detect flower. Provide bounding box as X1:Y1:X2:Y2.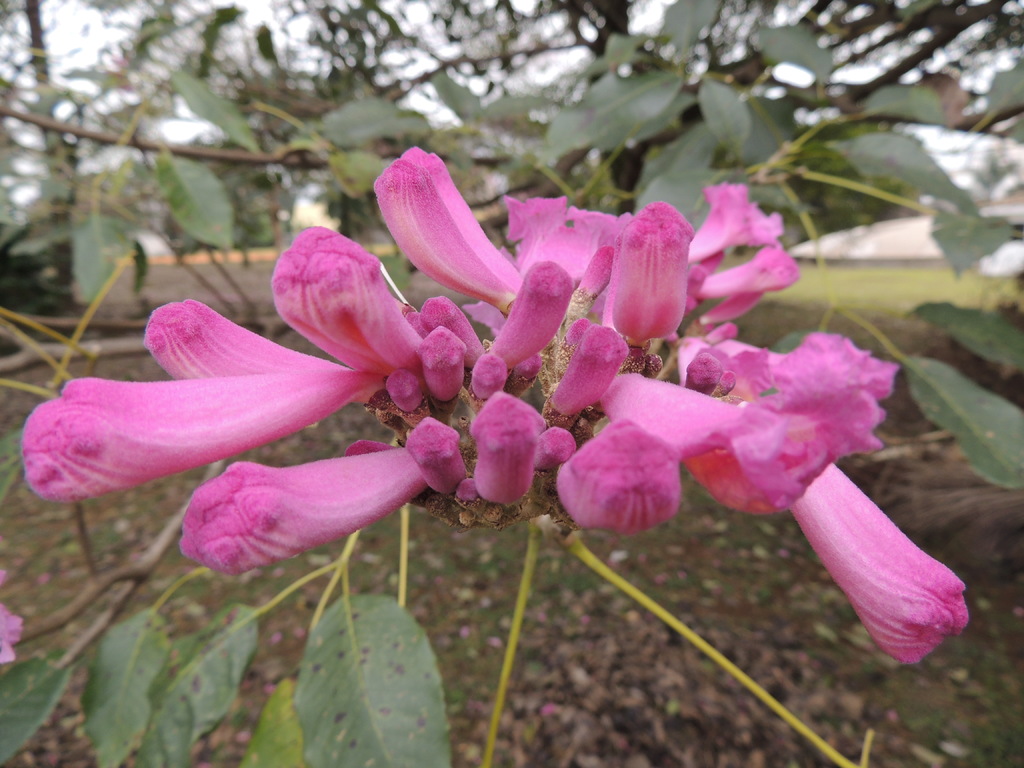
1:597:26:663.
